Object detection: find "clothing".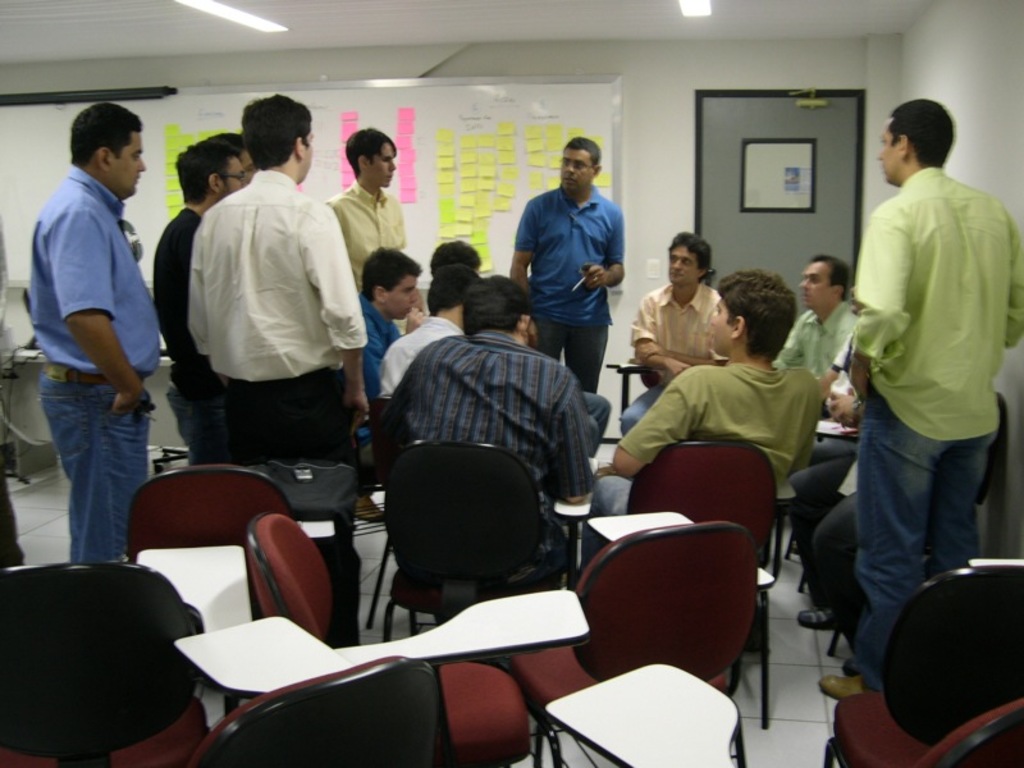
locate(588, 387, 612, 456).
